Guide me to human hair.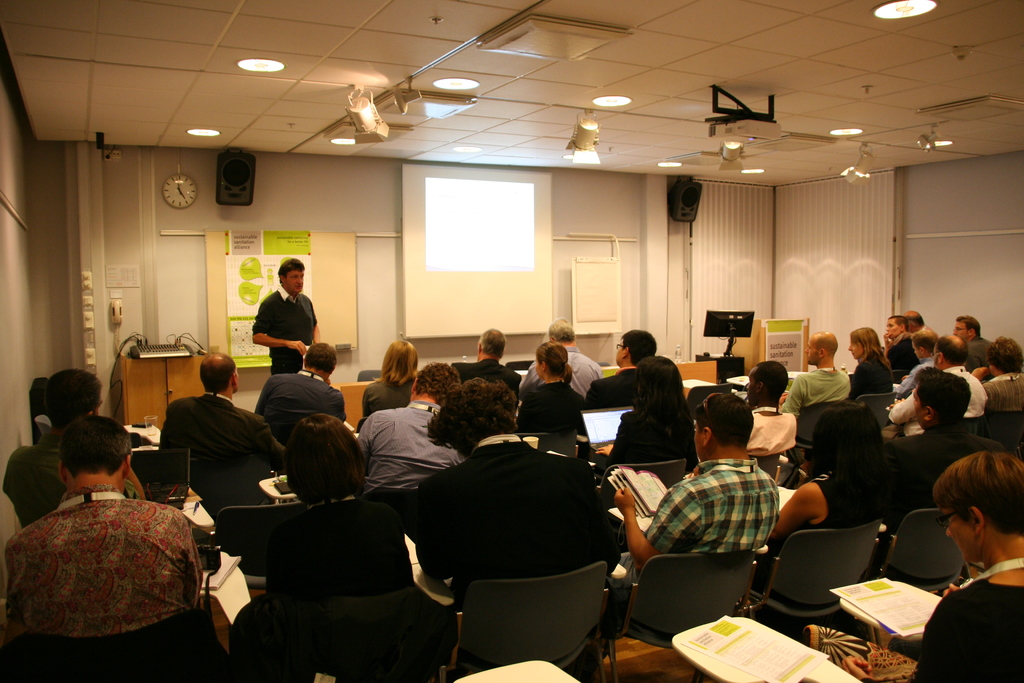
Guidance: pyautogui.locateOnScreen(436, 361, 518, 436).
